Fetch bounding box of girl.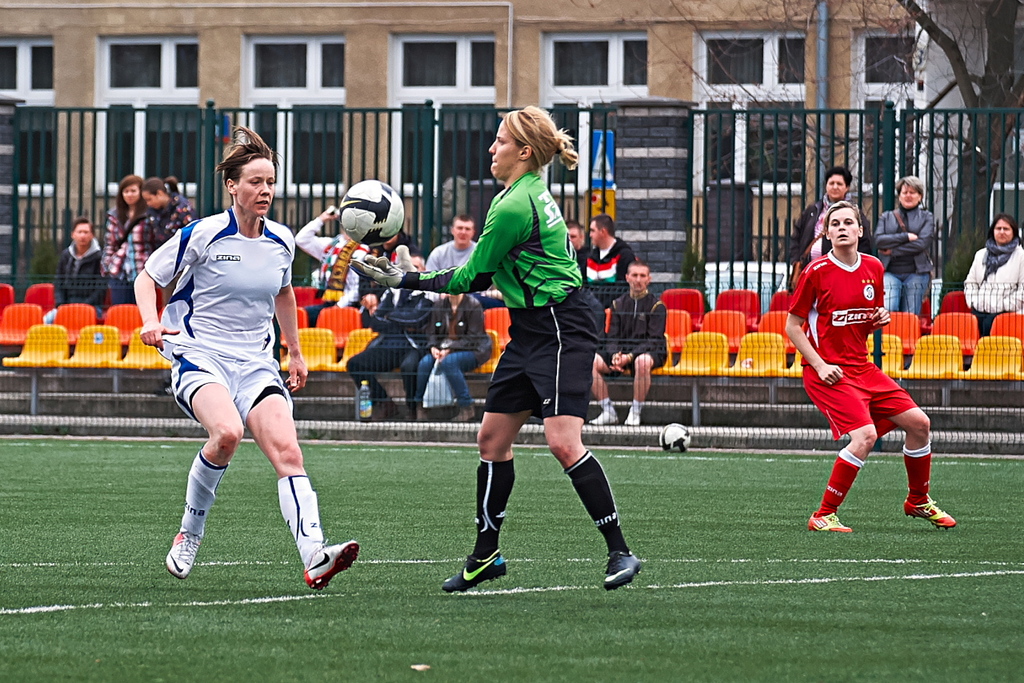
Bbox: (x1=782, y1=199, x2=955, y2=532).
